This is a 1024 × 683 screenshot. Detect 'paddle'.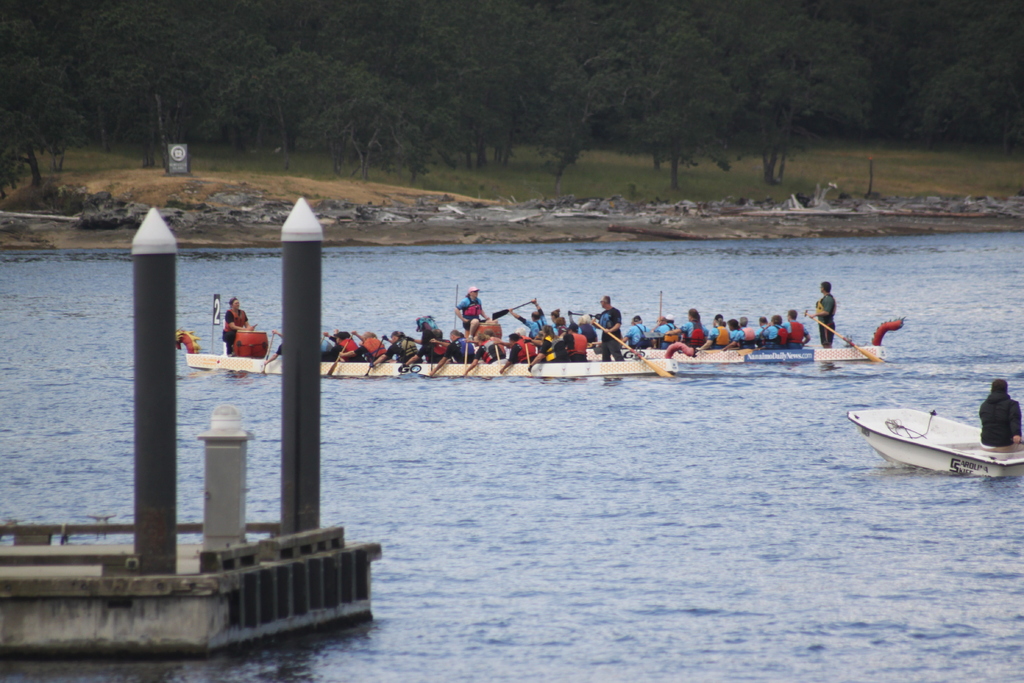
[524, 343, 531, 370].
